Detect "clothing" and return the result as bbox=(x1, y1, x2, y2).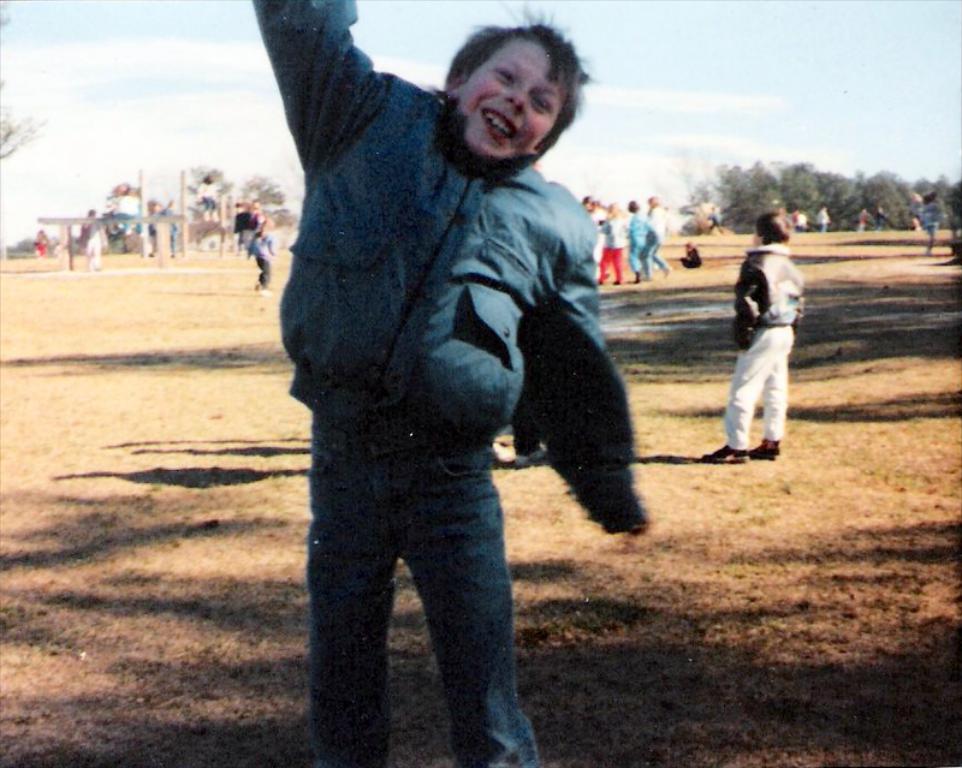
bbox=(726, 218, 783, 451).
